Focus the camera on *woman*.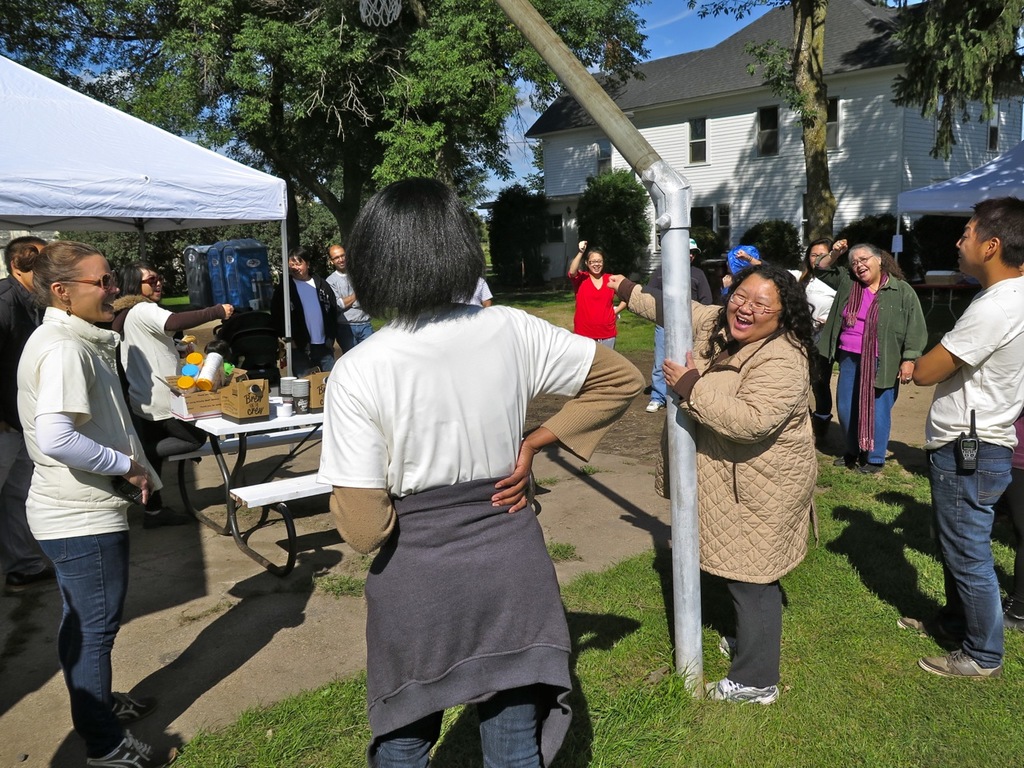
Focus region: l=808, t=238, r=930, b=480.
